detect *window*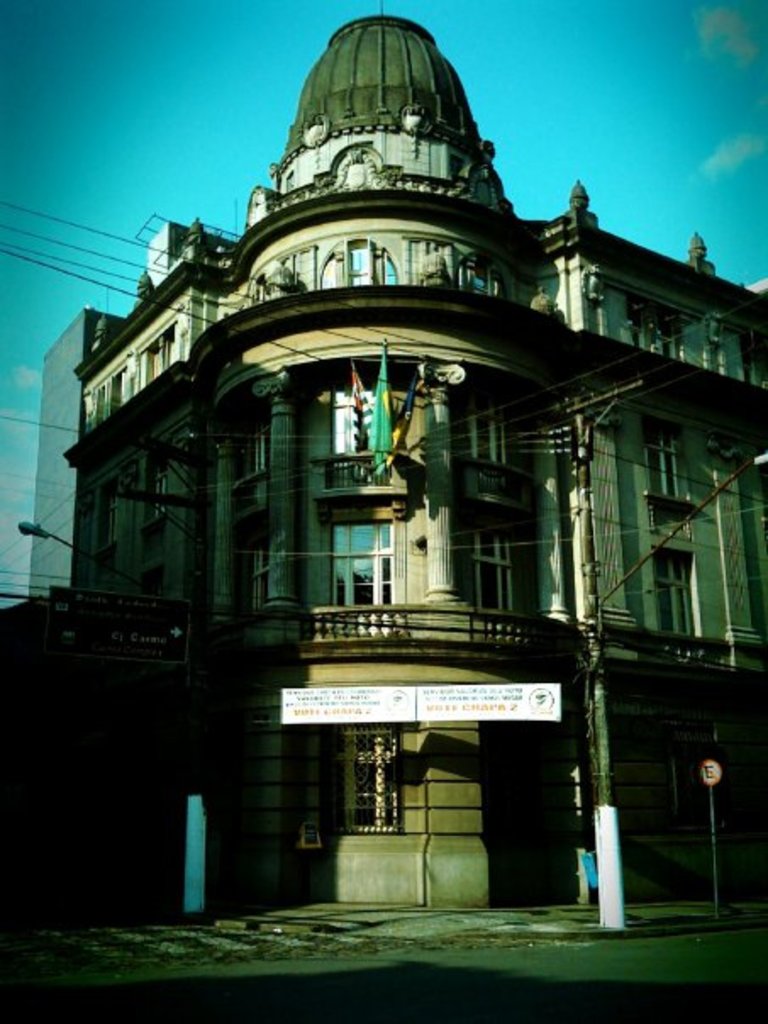
bbox=[97, 480, 119, 548]
